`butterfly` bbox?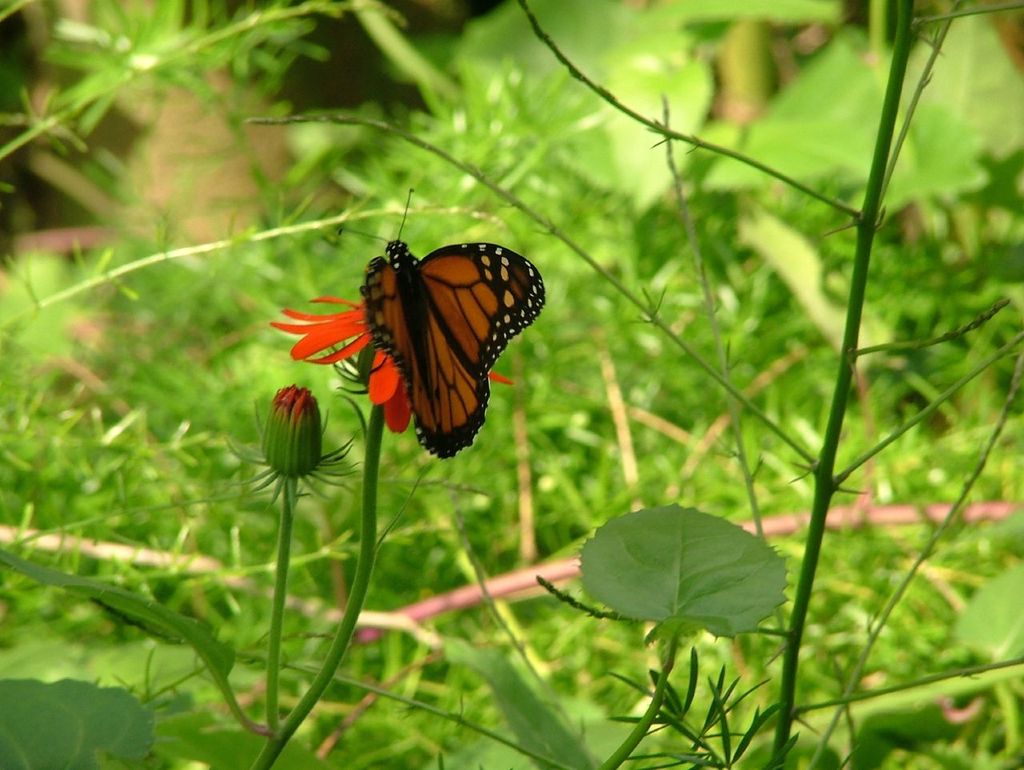
box=[379, 227, 545, 467]
